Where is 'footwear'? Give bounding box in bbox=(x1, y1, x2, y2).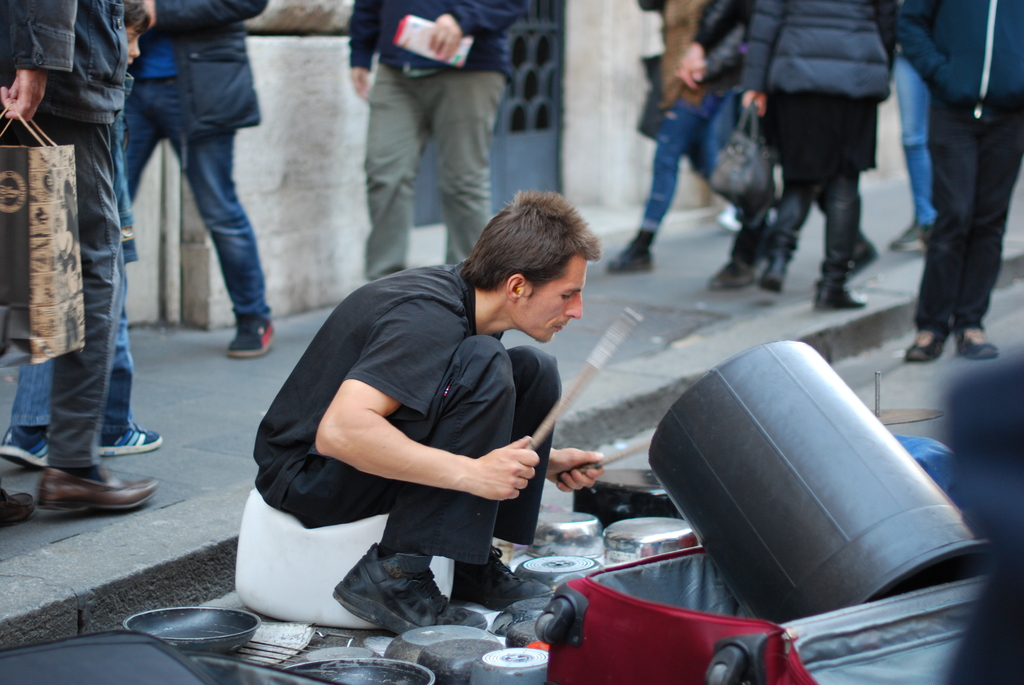
bbox=(711, 258, 761, 287).
